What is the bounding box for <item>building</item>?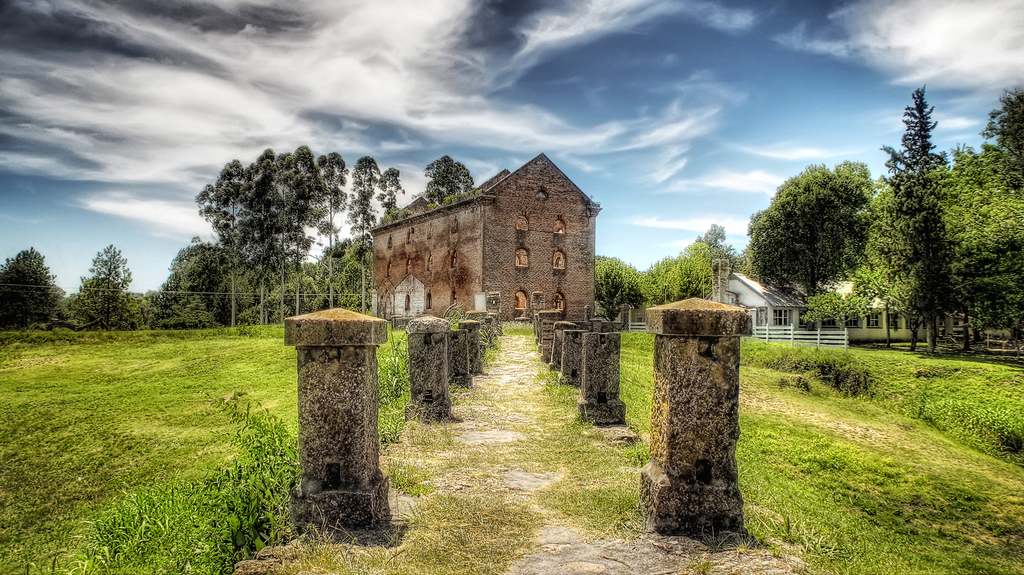
box(364, 150, 604, 325).
